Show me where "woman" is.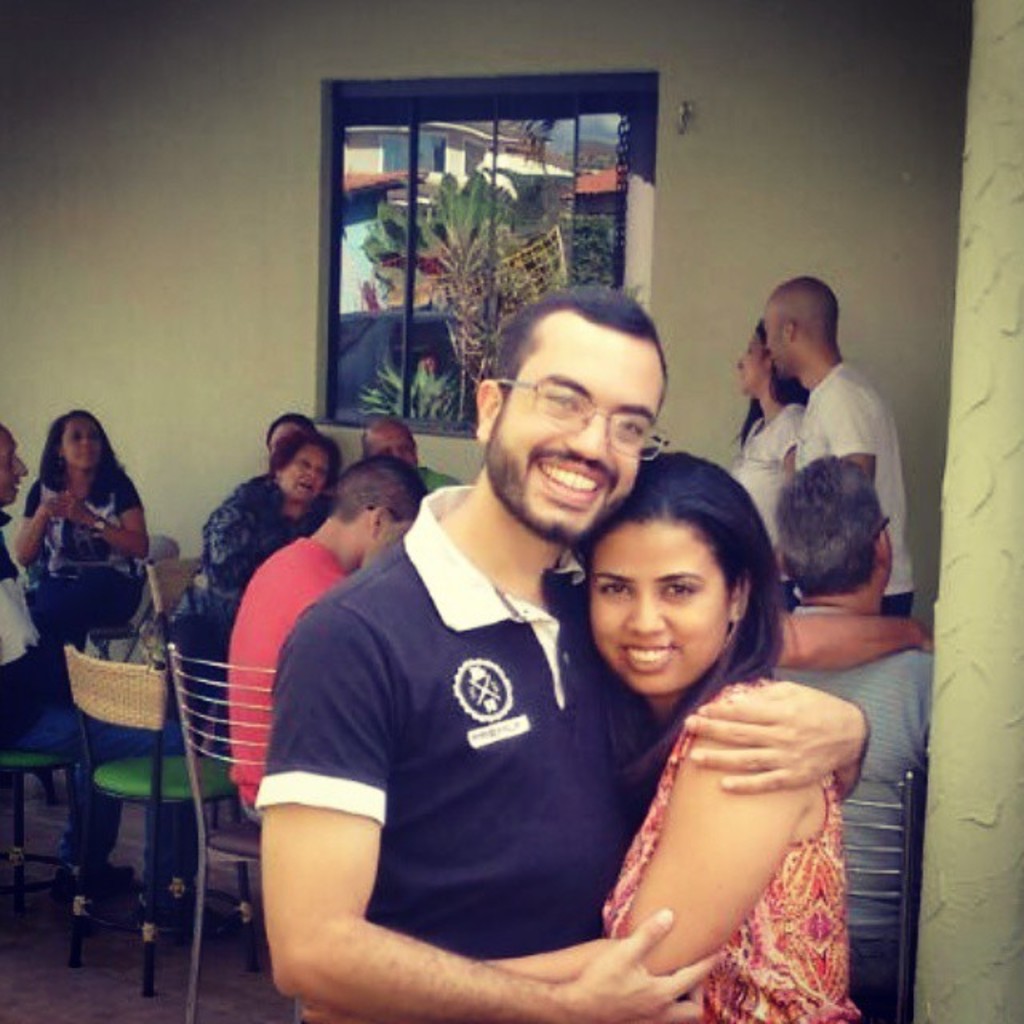
"woman" is at rect(533, 437, 901, 1023).
